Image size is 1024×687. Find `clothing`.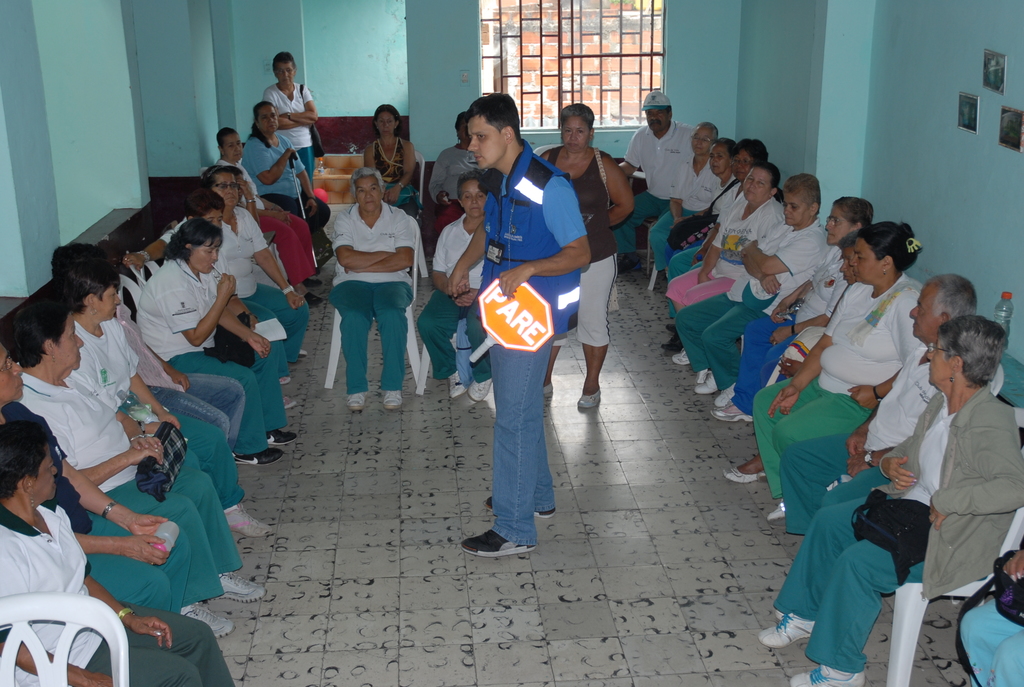
258/85/317/150.
